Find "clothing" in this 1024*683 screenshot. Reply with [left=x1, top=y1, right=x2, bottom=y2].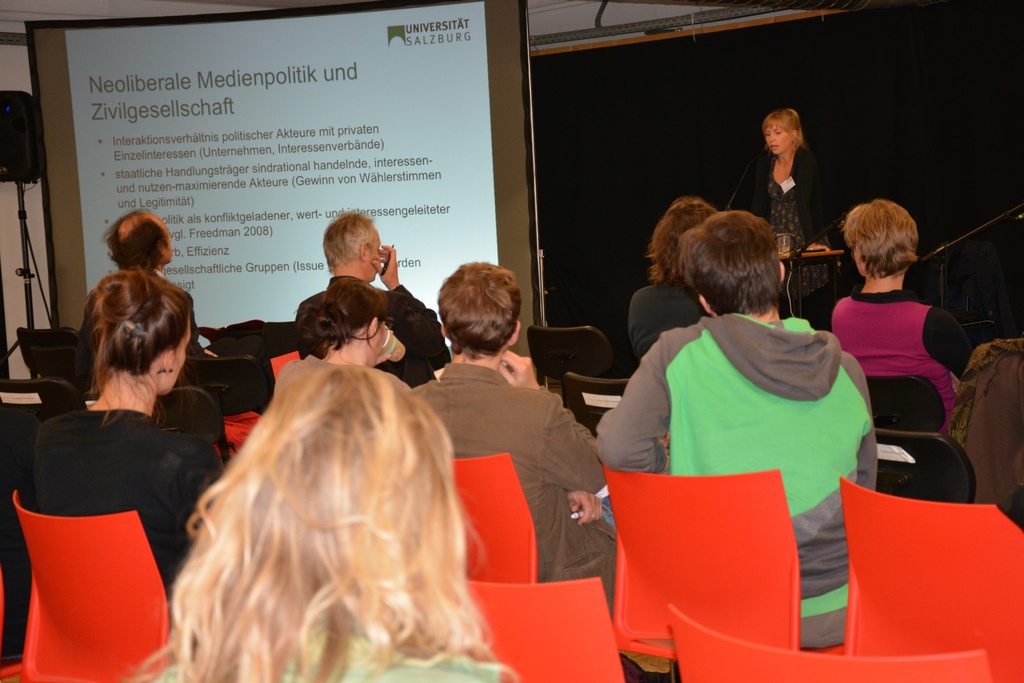
[left=831, top=283, right=985, bottom=431].
